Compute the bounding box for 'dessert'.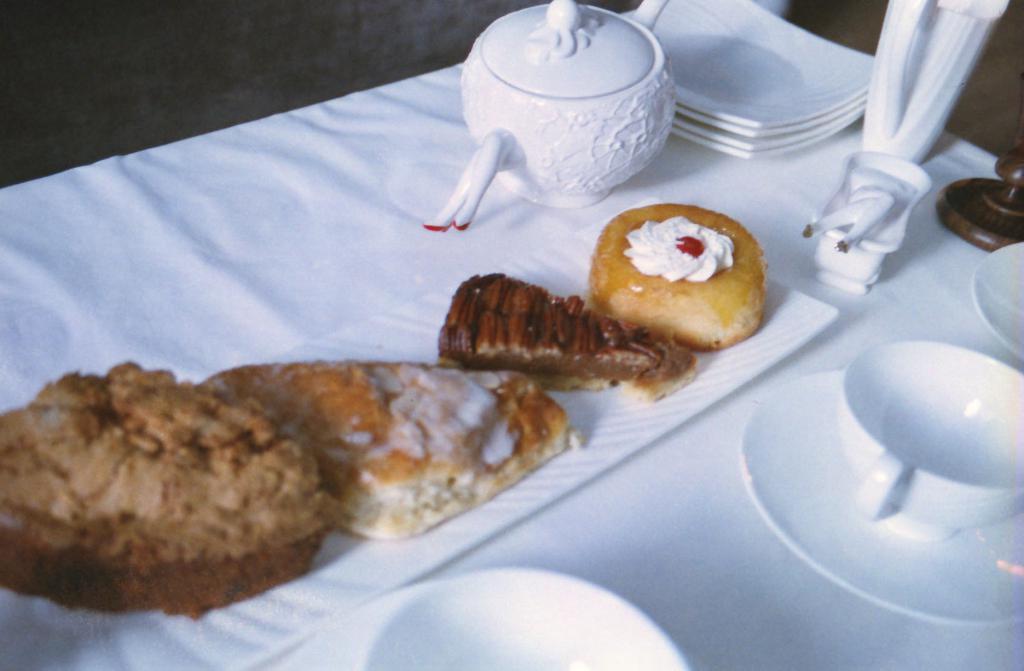
[591, 204, 776, 352].
